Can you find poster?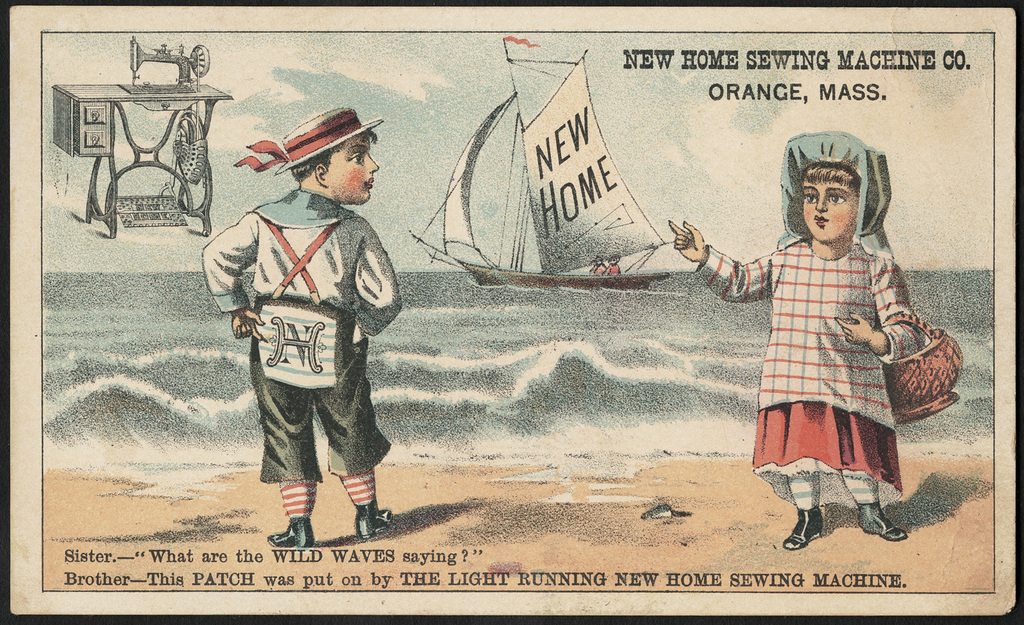
Yes, bounding box: detection(3, 0, 1013, 618).
